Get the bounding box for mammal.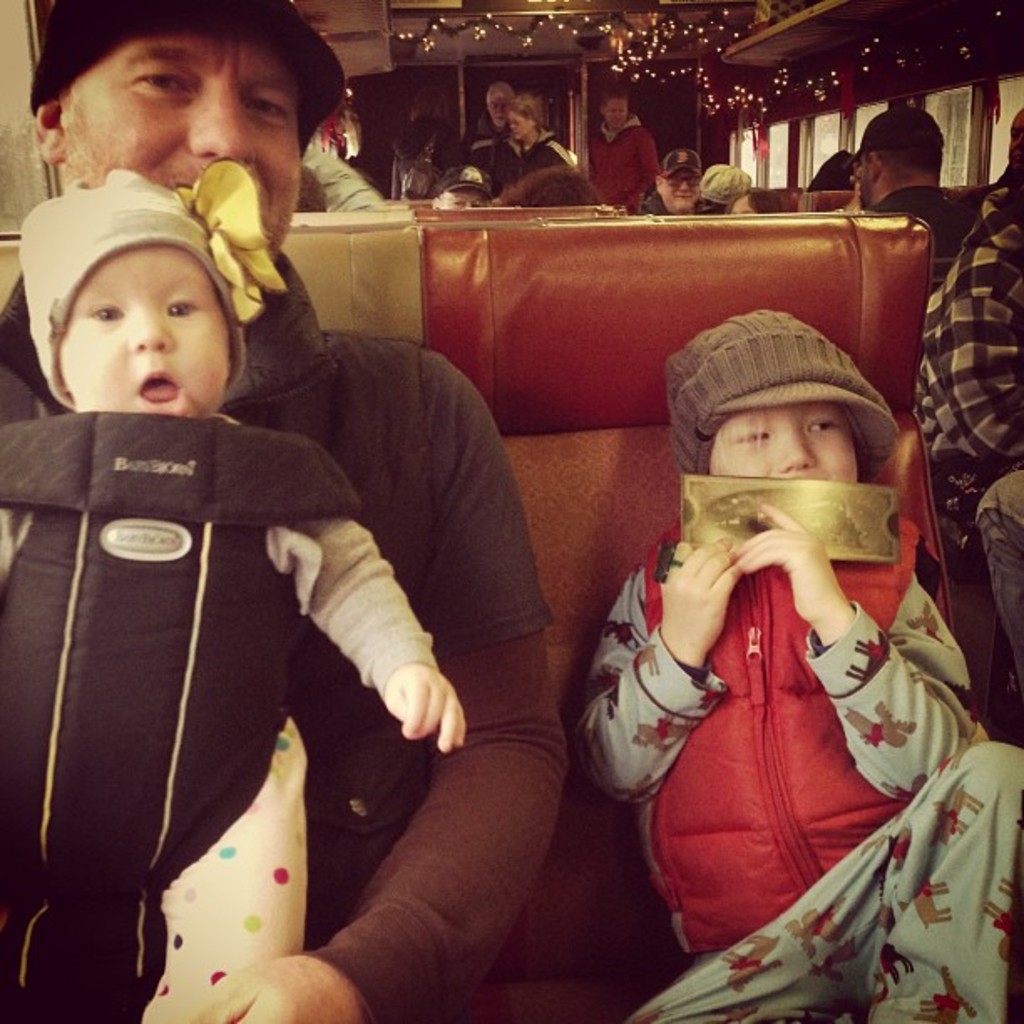
detection(571, 306, 1021, 1022).
